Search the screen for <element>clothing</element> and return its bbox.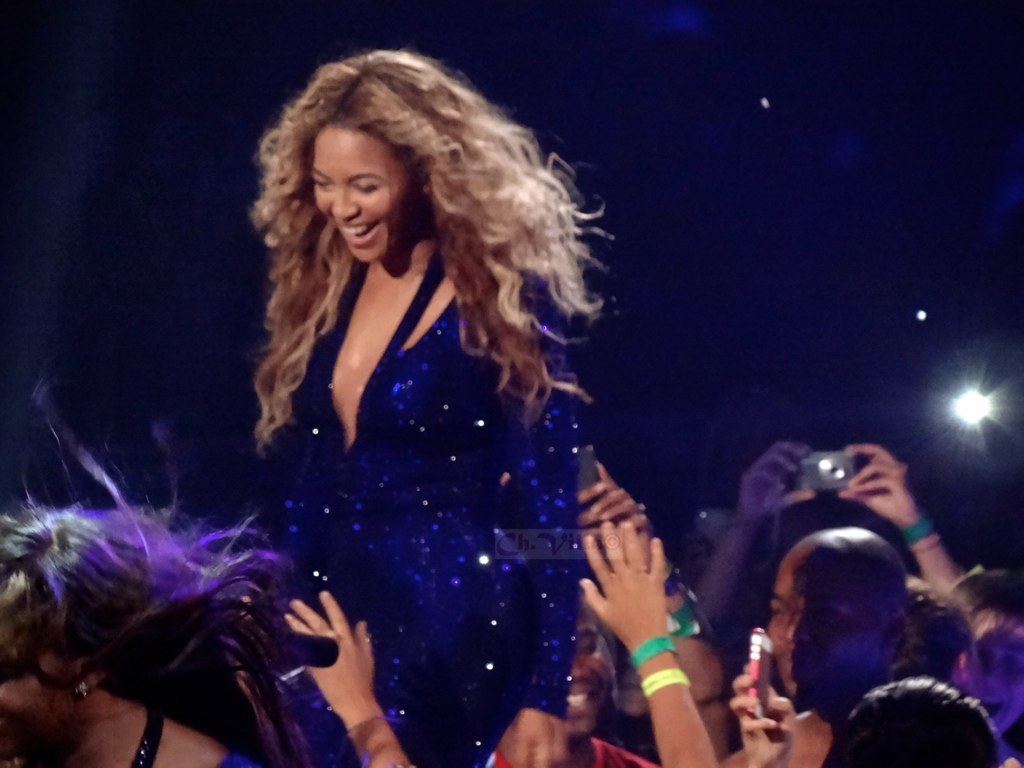
Found: x1=223 y1=264 x2=585 y2=767.
